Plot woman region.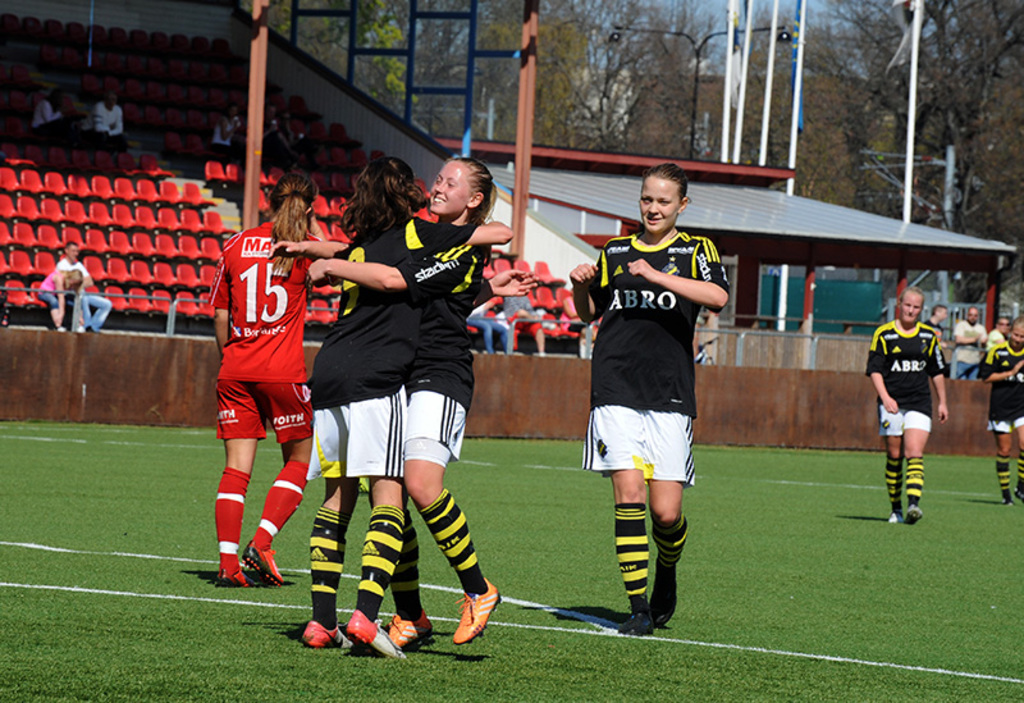
Plotted at detection(567, 161, 731, 645).
